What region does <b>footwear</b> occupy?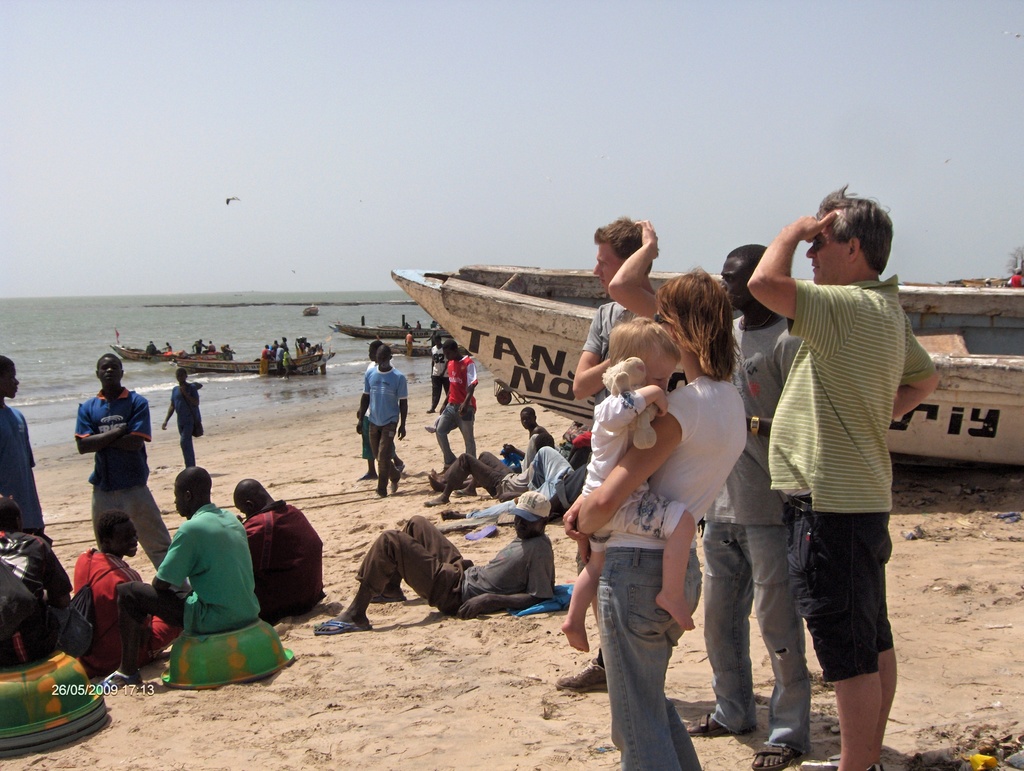
(315,608,369,635).
